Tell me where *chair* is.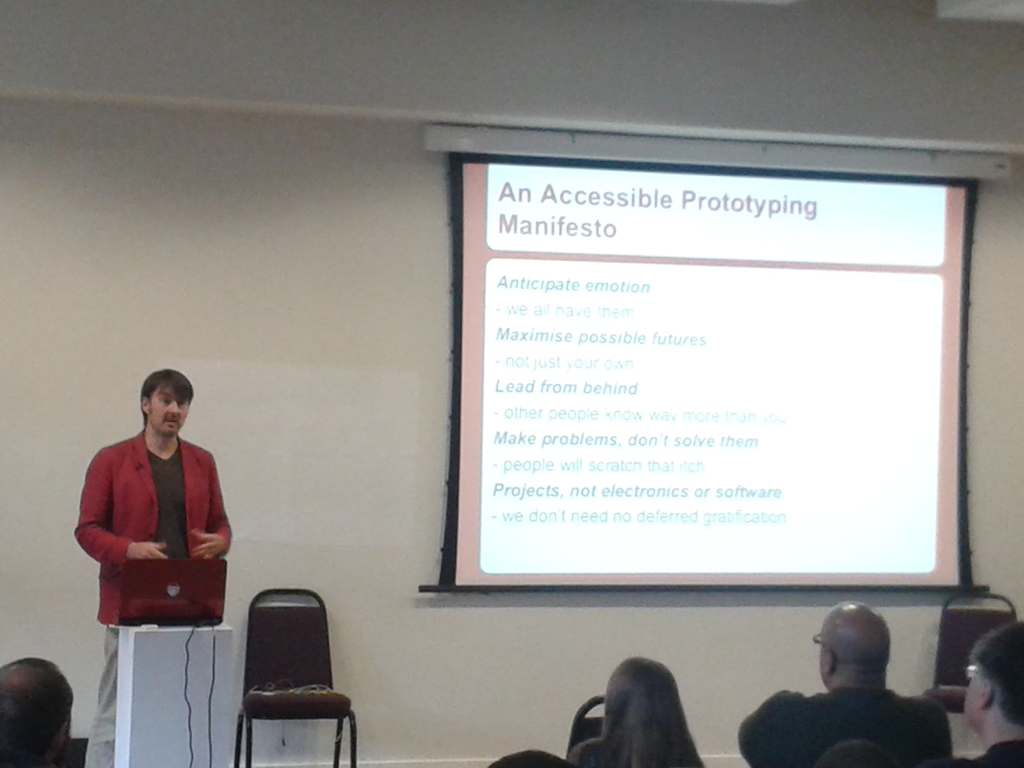
*chair* is at box=[259, 588, 349, 760].
